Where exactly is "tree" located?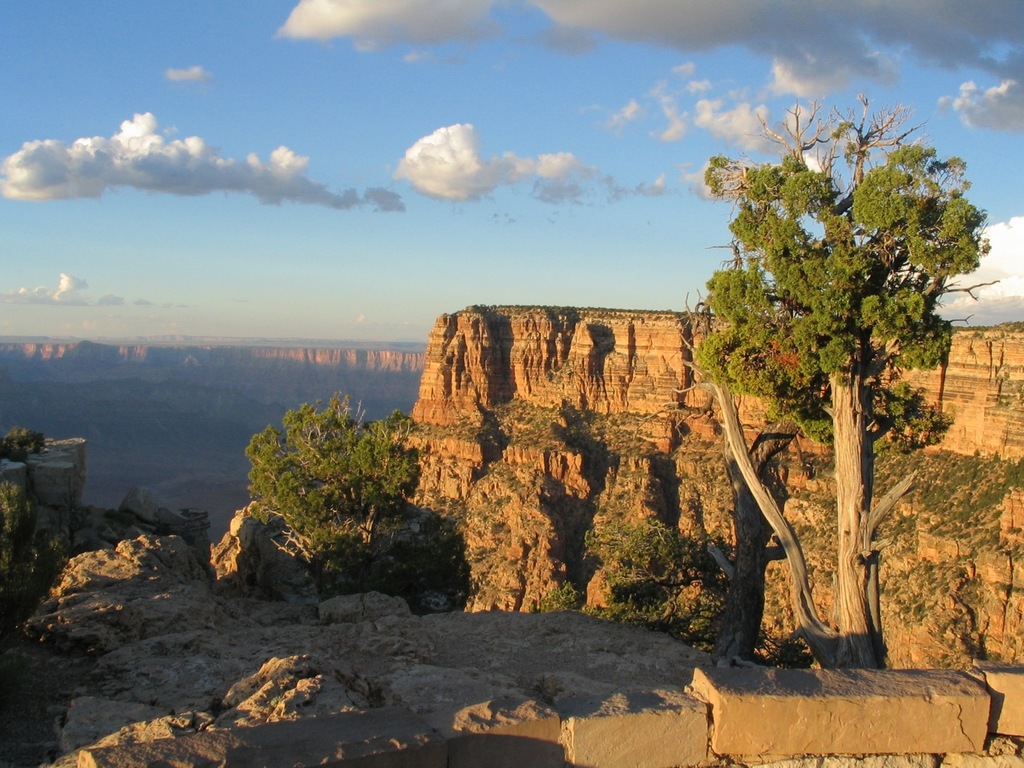
Its bounding box is <region>557, 520, 716, 631</region>.
